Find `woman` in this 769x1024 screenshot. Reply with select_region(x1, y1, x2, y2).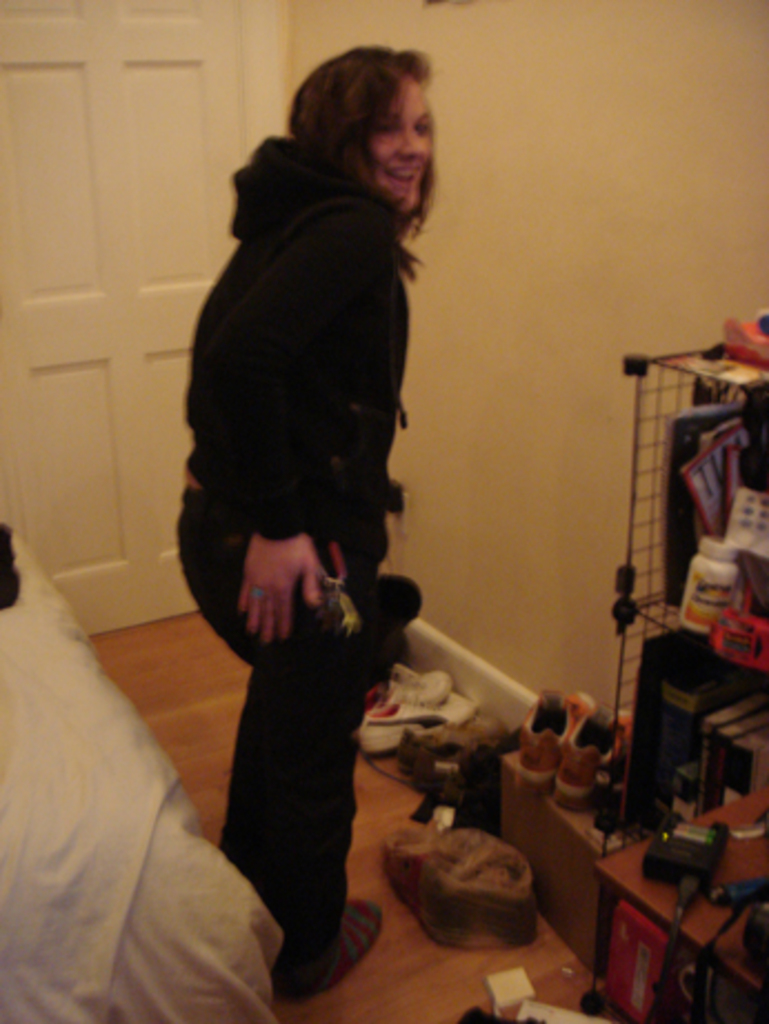
select_region(151, 56, 493, 913).
